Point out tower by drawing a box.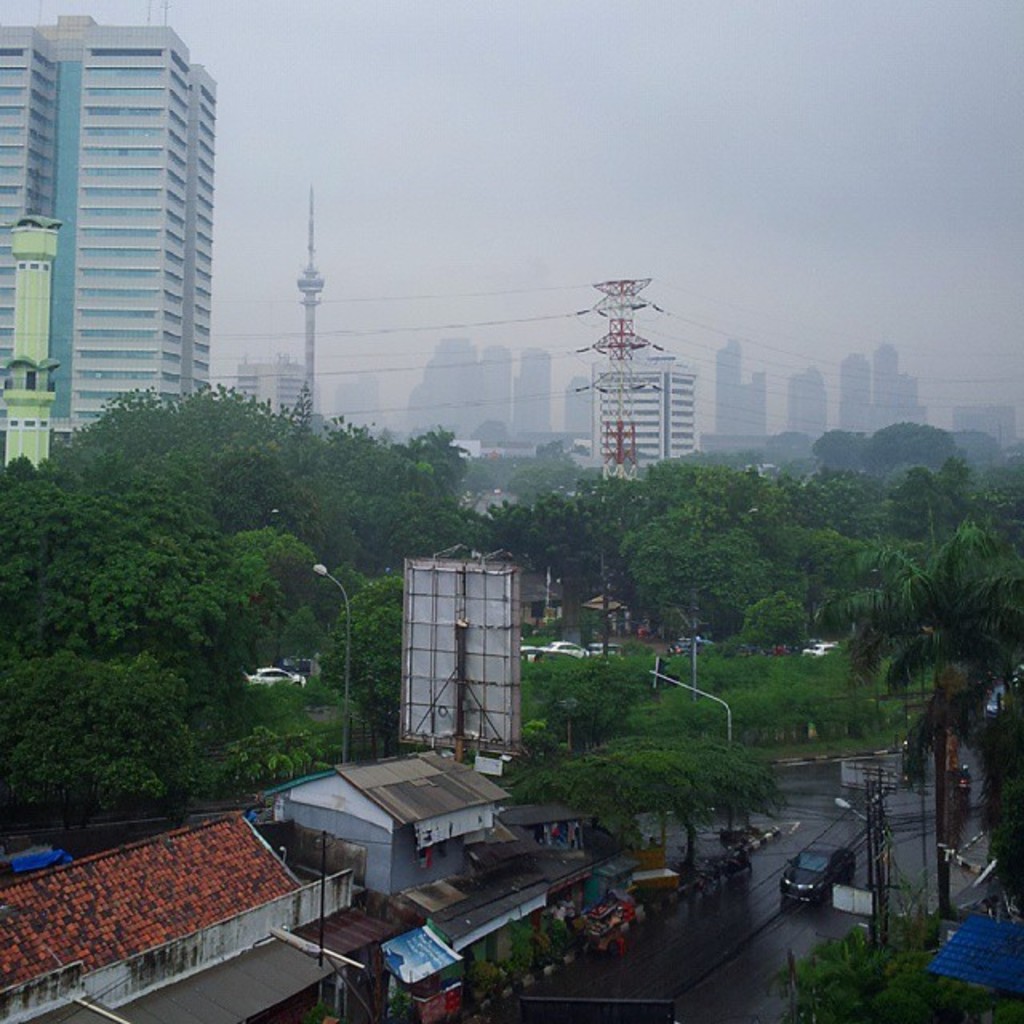
<box>472,341,515,429</box>.
